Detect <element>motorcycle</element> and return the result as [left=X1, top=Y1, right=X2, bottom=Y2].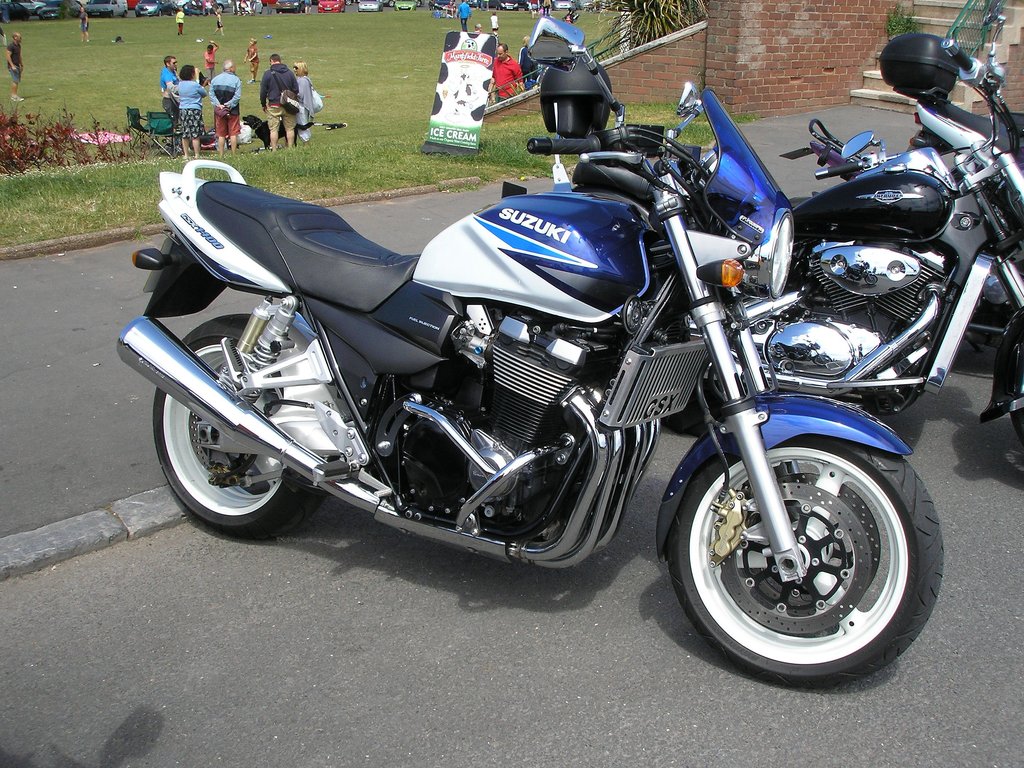
[left=113, top=55, right=951, bottom=660].
